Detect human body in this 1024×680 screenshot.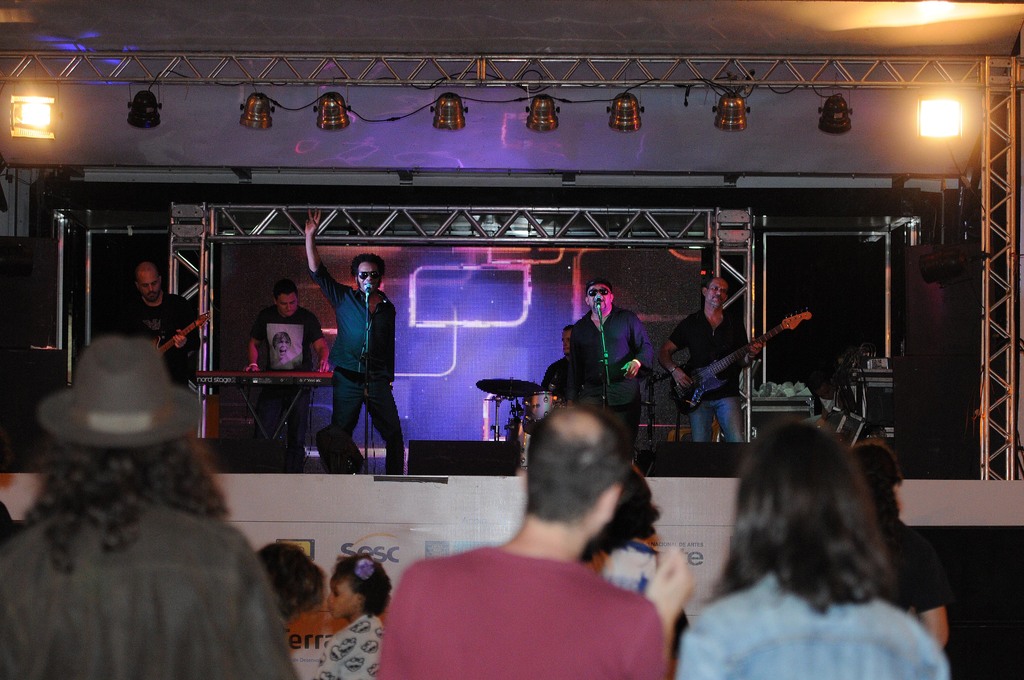
Detection: 250 305 331 474.
